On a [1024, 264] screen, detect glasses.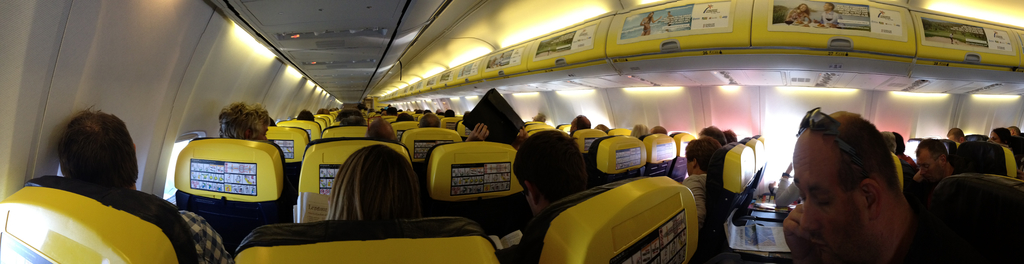
rect(794, 106, 875, 176).
